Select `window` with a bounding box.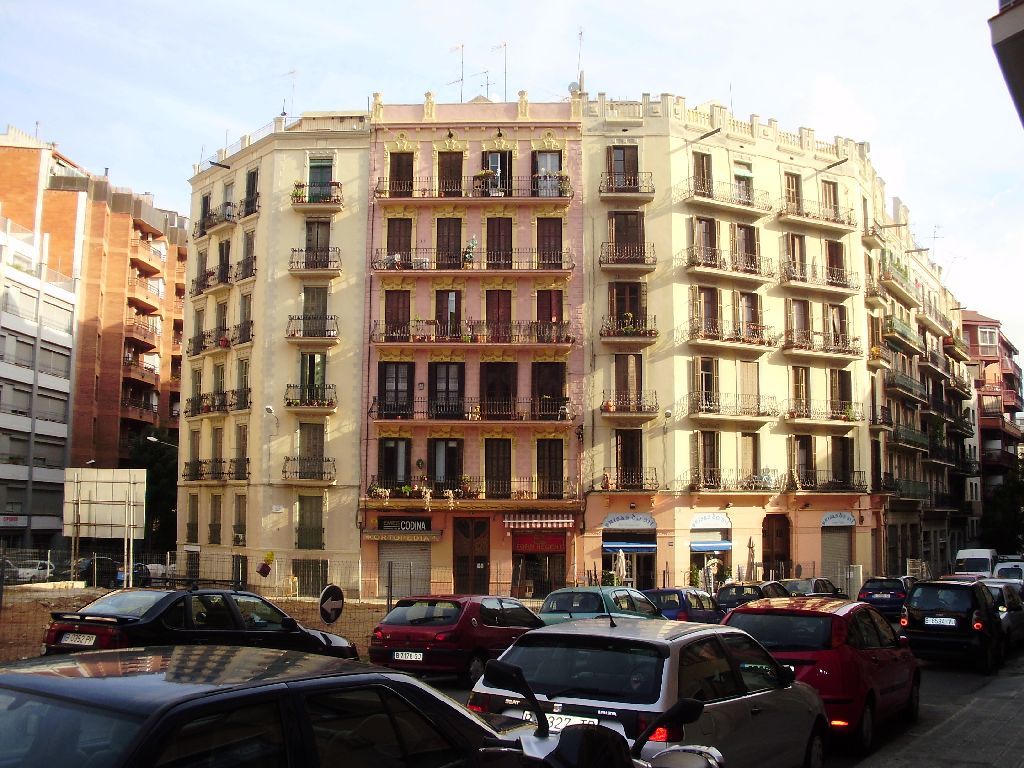
697,290,725,345.
